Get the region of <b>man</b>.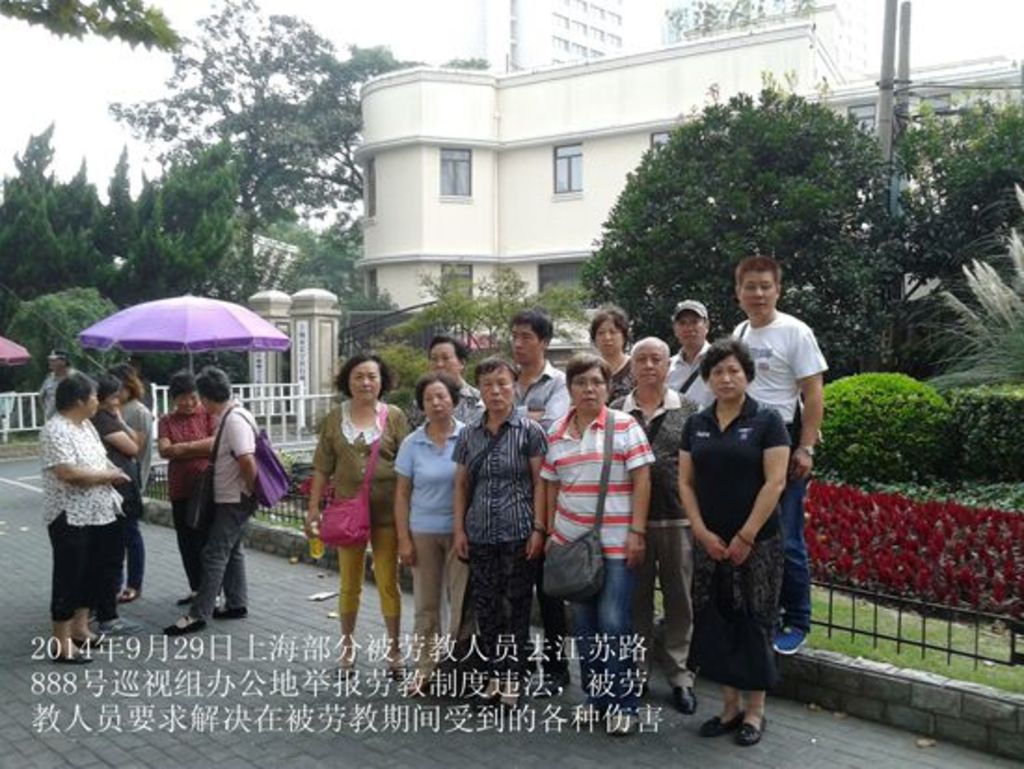
box=[667, 305, 728, 408].
